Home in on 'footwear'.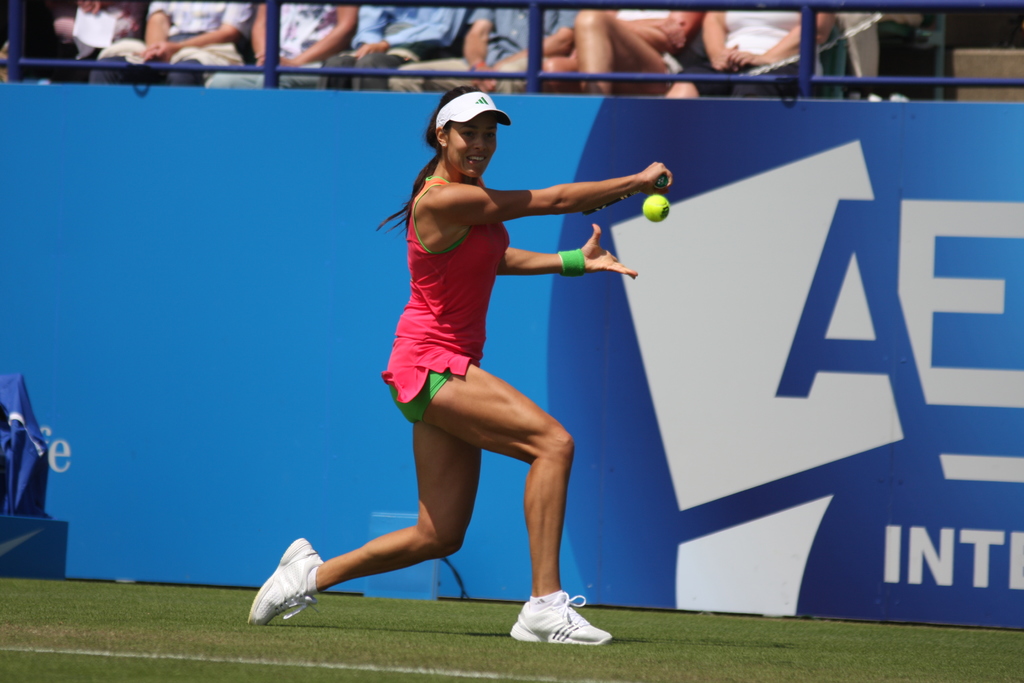
Homed in at bbox=(246, 532, 321, 628).
